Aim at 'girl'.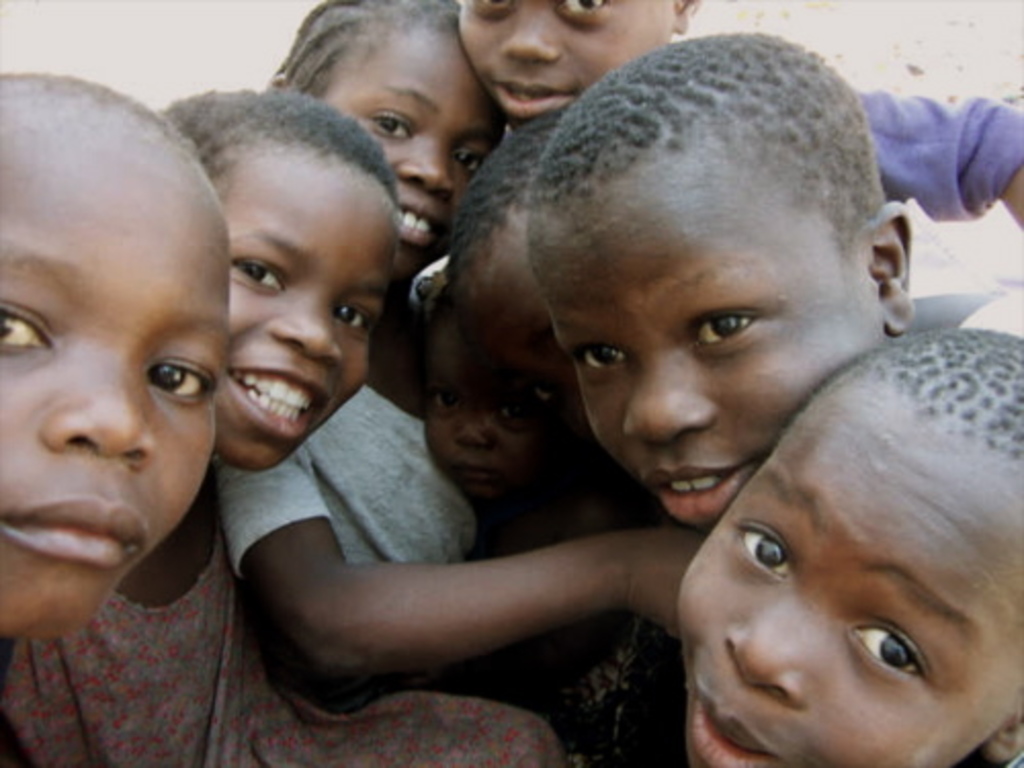
Aimed at bbox=(209, 0, 707, 694).
